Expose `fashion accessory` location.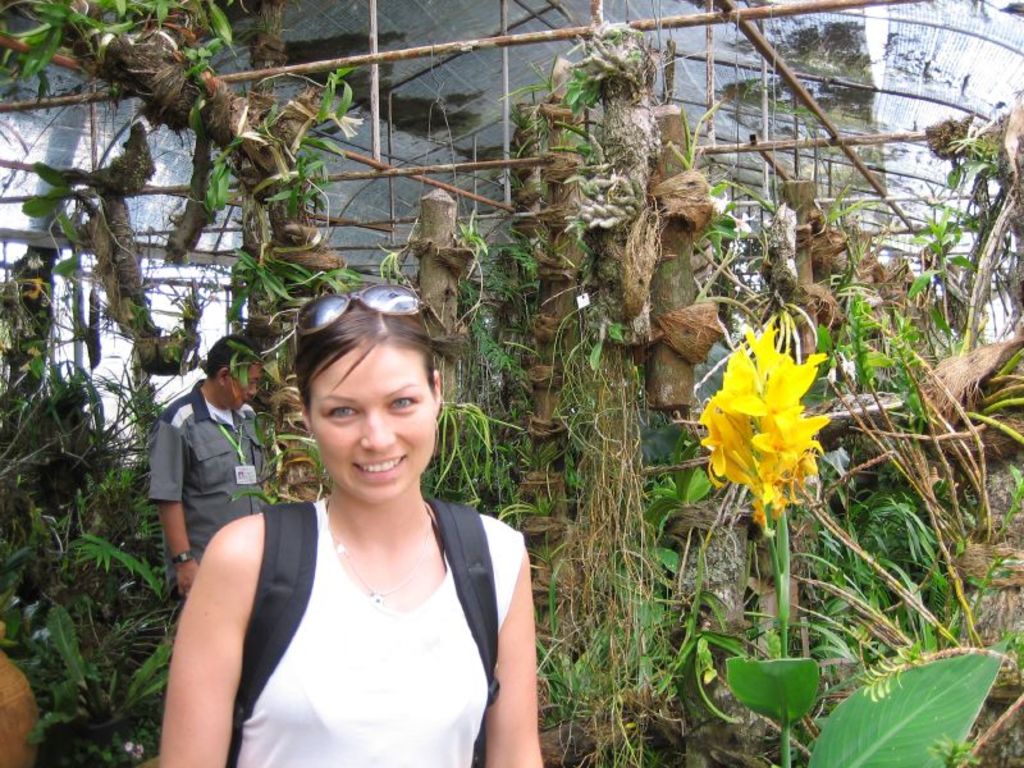
Exposed at [left=173, top=549, right=192, bottom=564].
